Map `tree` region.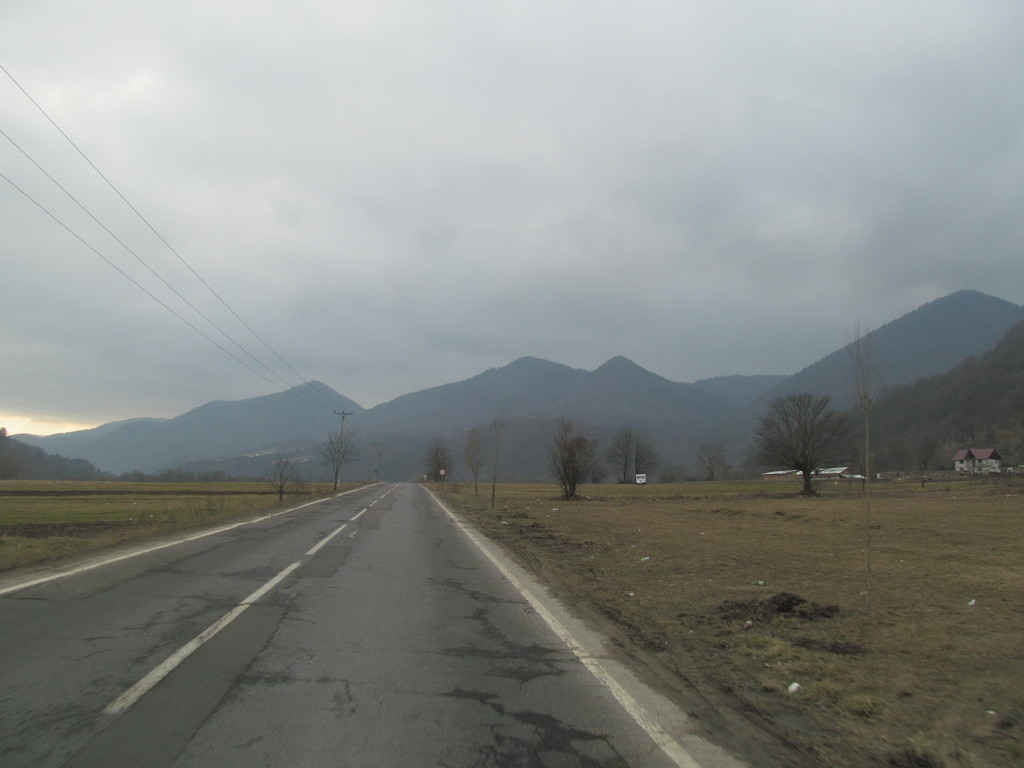
Mapped to (x1=695, y1=443, x2=727, y2=481).
